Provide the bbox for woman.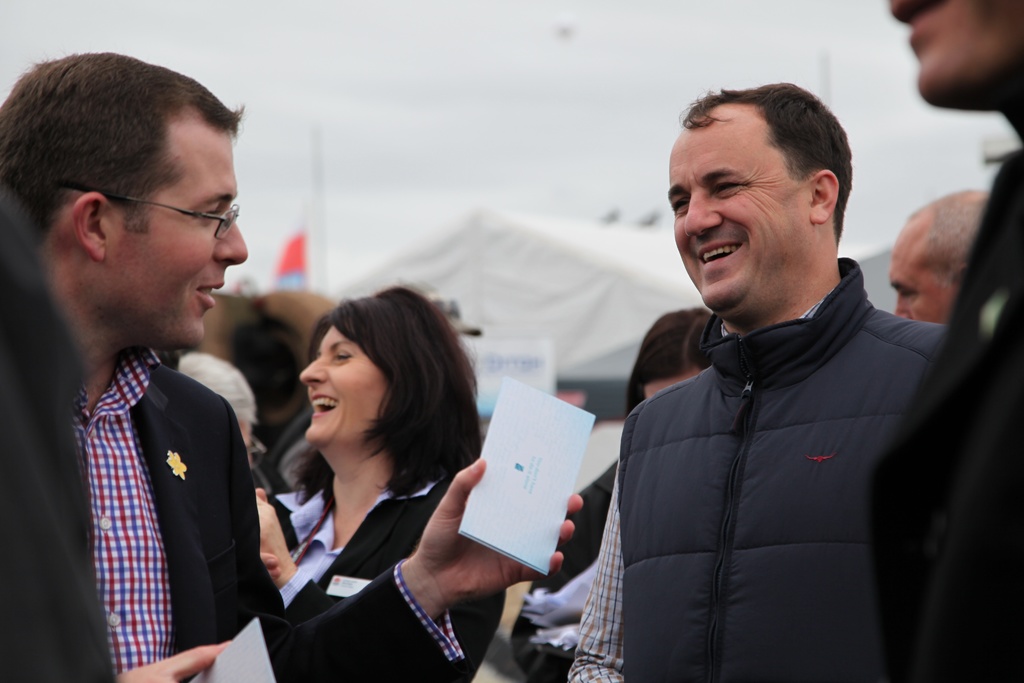
239 267 509 671.
